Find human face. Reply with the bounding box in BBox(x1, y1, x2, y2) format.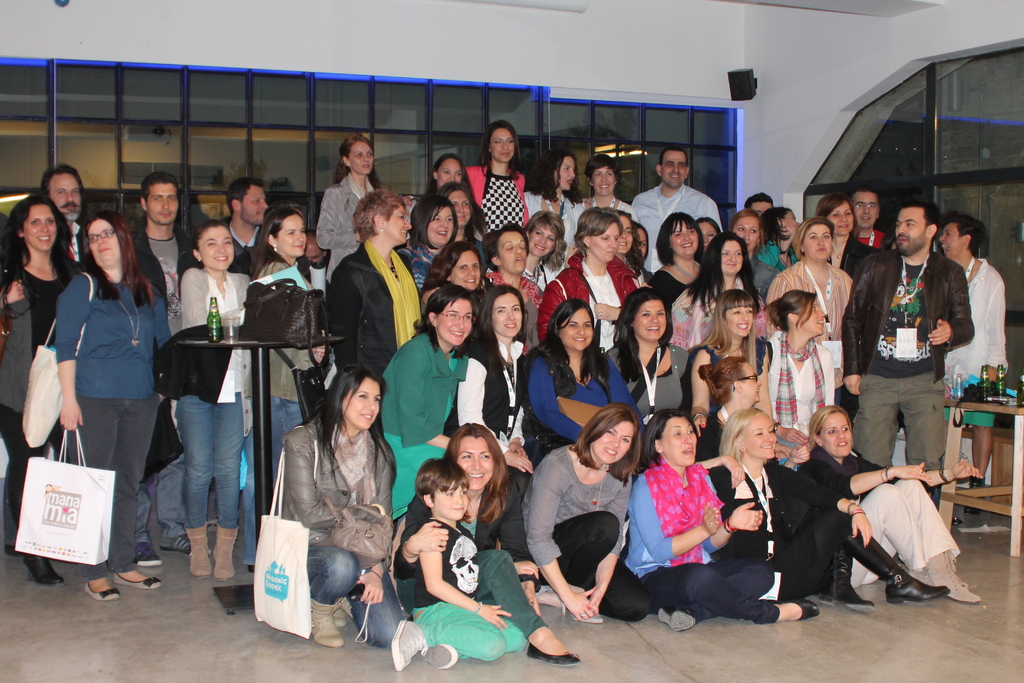
BBox(438, 156, 461, 185).
